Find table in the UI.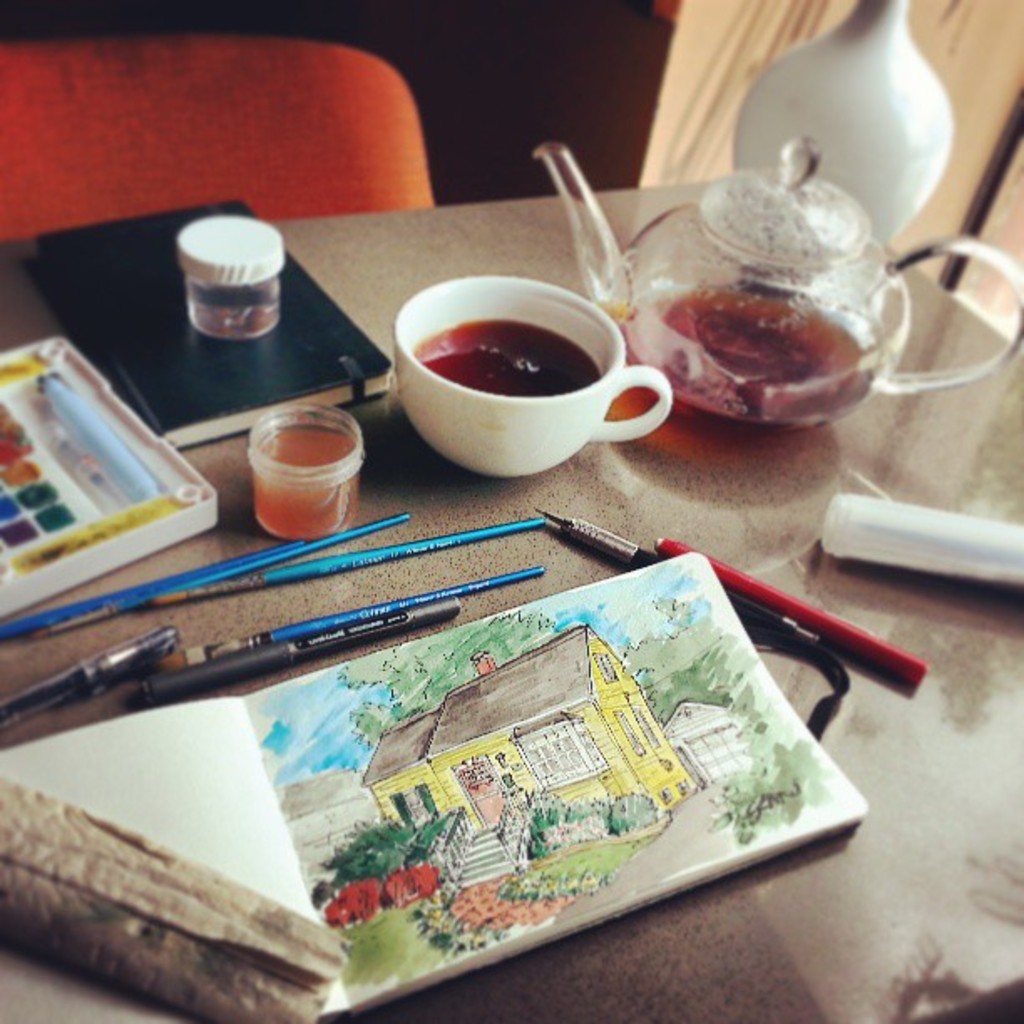
UI element at bbox(0, 179, 1022, 1022).
